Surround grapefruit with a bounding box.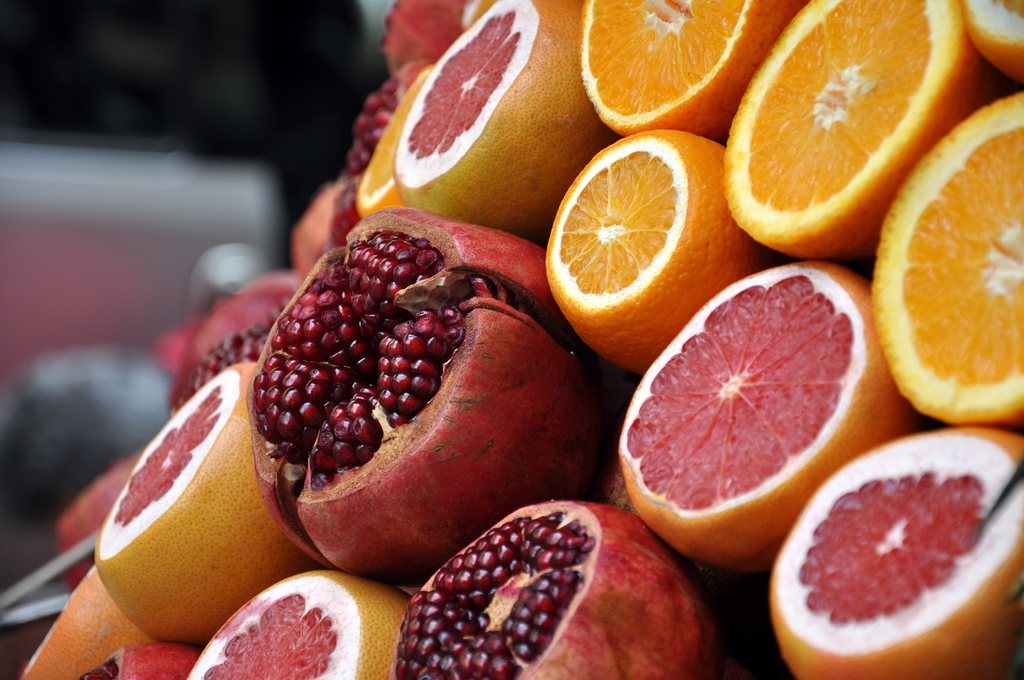
868 88 1023 425.
